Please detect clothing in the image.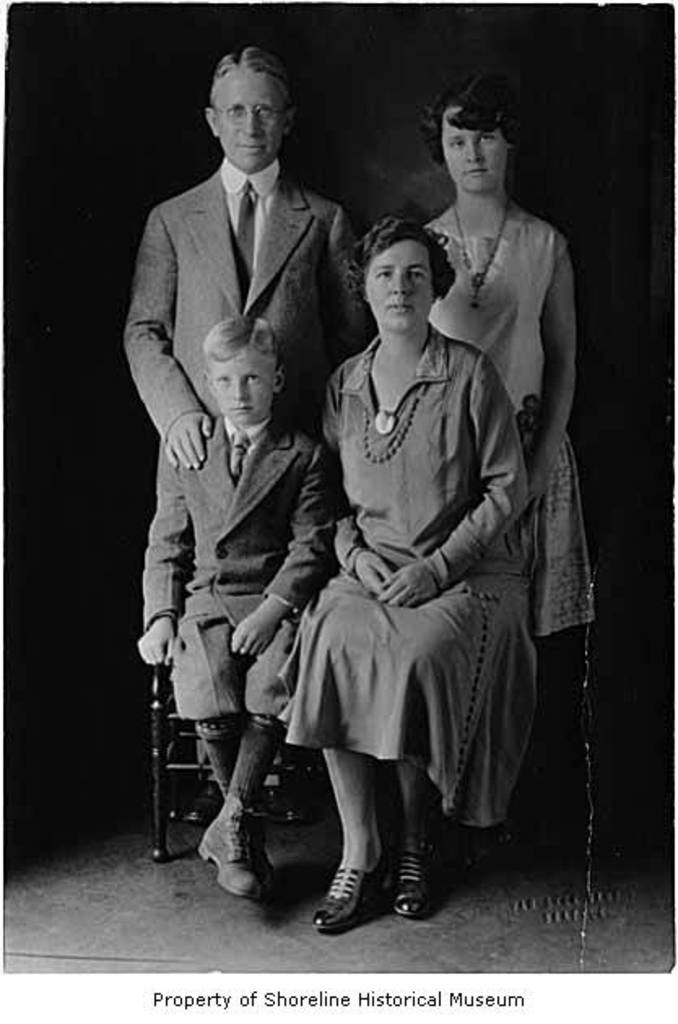
237,333,579,826.
